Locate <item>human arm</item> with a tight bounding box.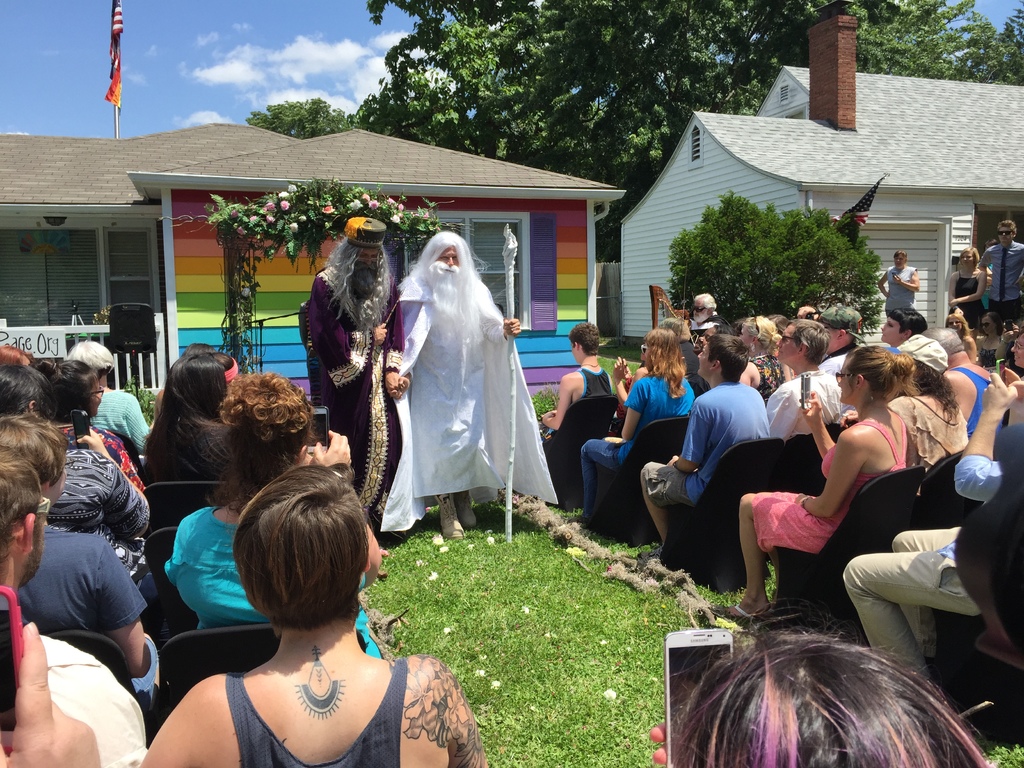
[474,305,525,345].
